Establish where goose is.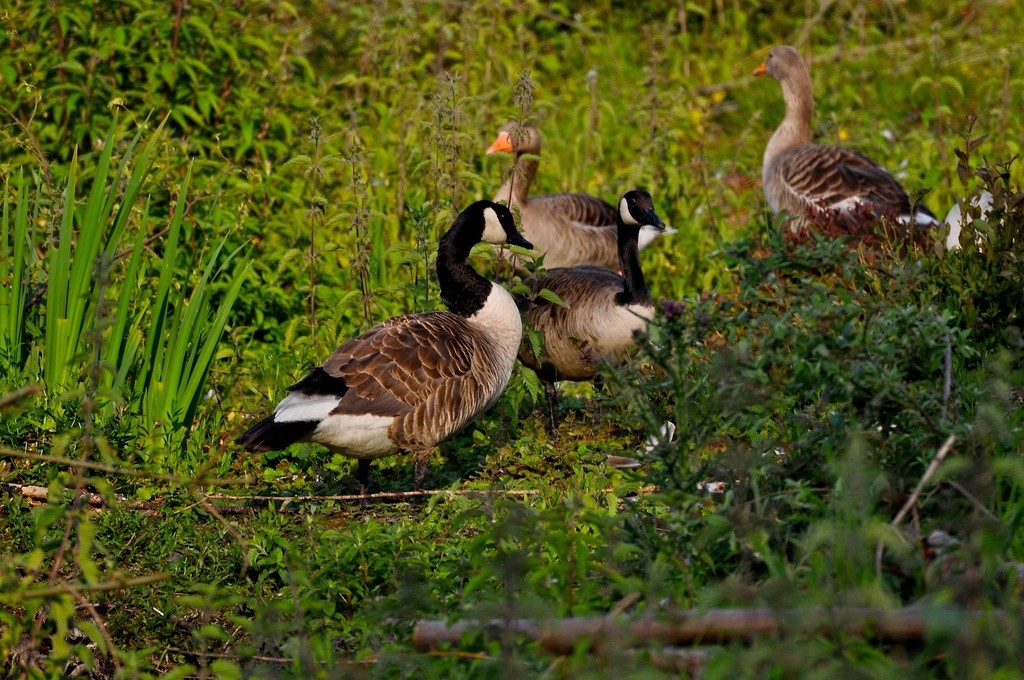
Established at [516,182,669,429].
